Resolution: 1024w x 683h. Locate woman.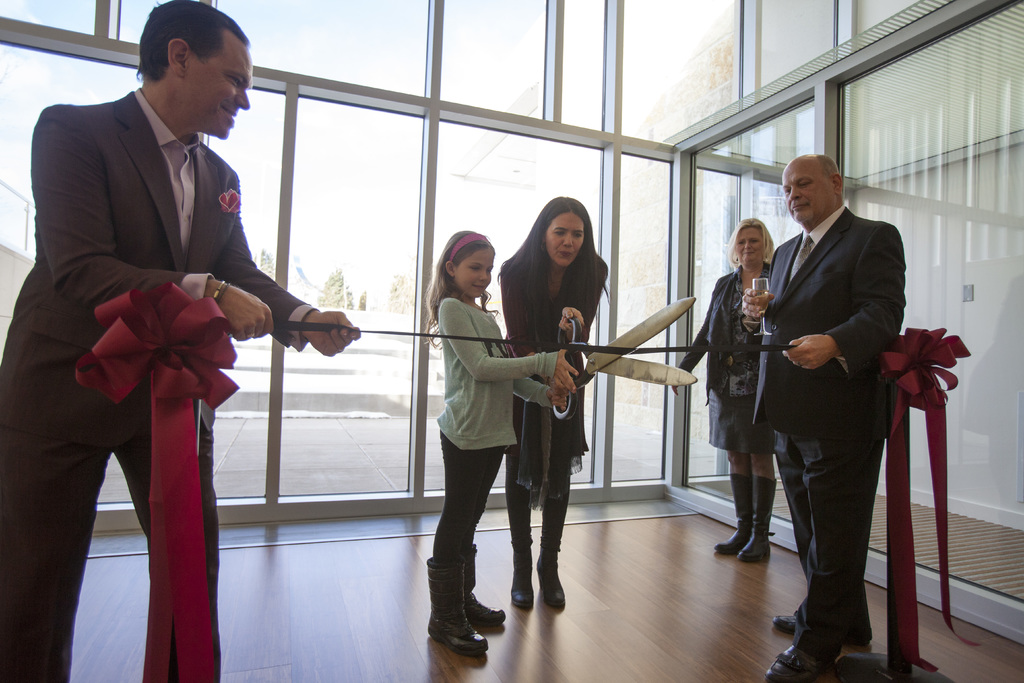
x1=668, y1=217, x2=776, y2=561.
